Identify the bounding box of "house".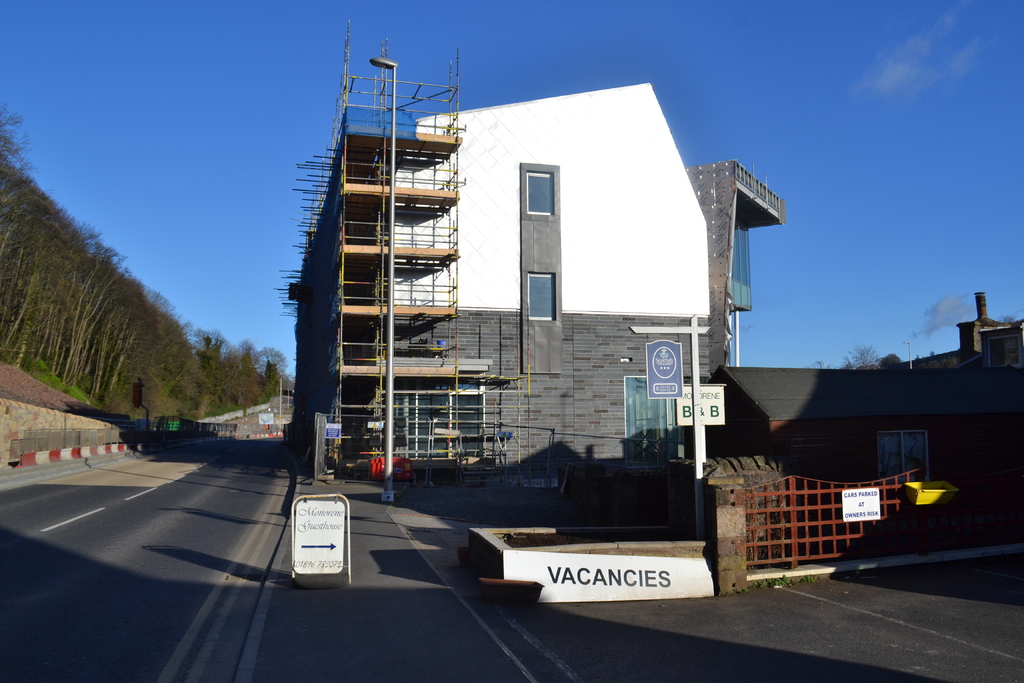
bbox(871, 284, 1023, 368).
